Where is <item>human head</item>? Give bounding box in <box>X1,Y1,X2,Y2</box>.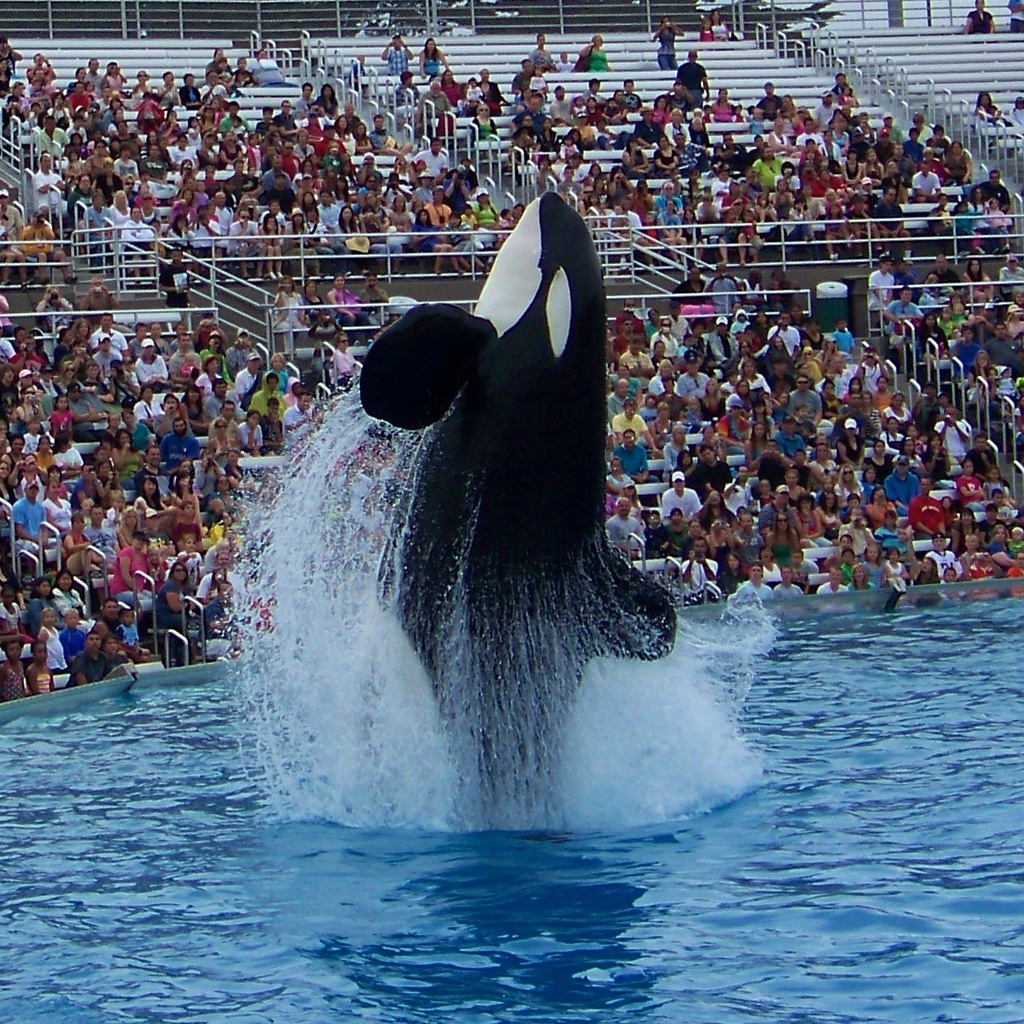
<box>683,363,698,377</box>.
